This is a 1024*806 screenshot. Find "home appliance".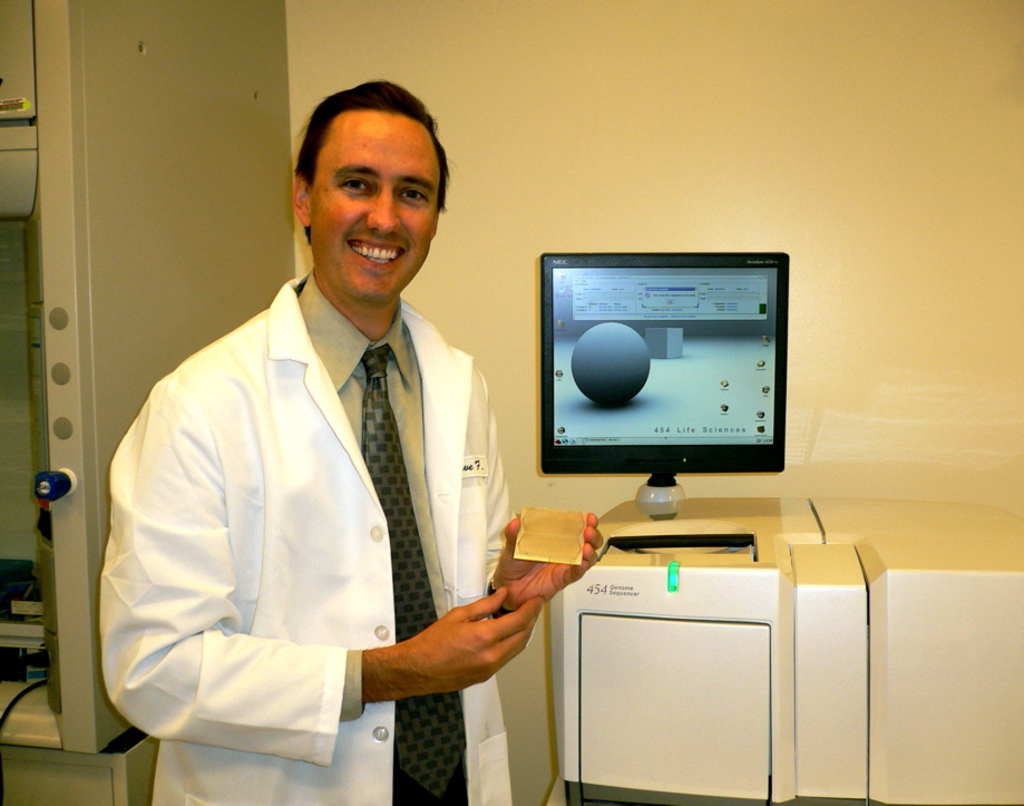
Bounding box: rect(548, 498, 1023, 805).
